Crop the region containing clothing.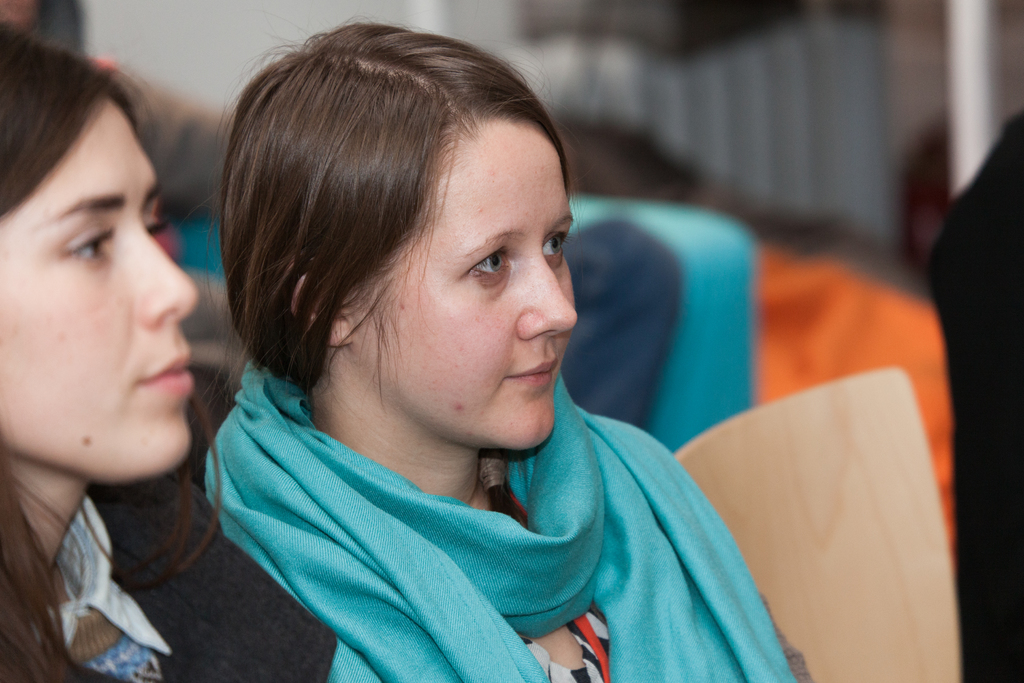
Crop region: [x1=200, y1=359, x2=803, y2=682].
